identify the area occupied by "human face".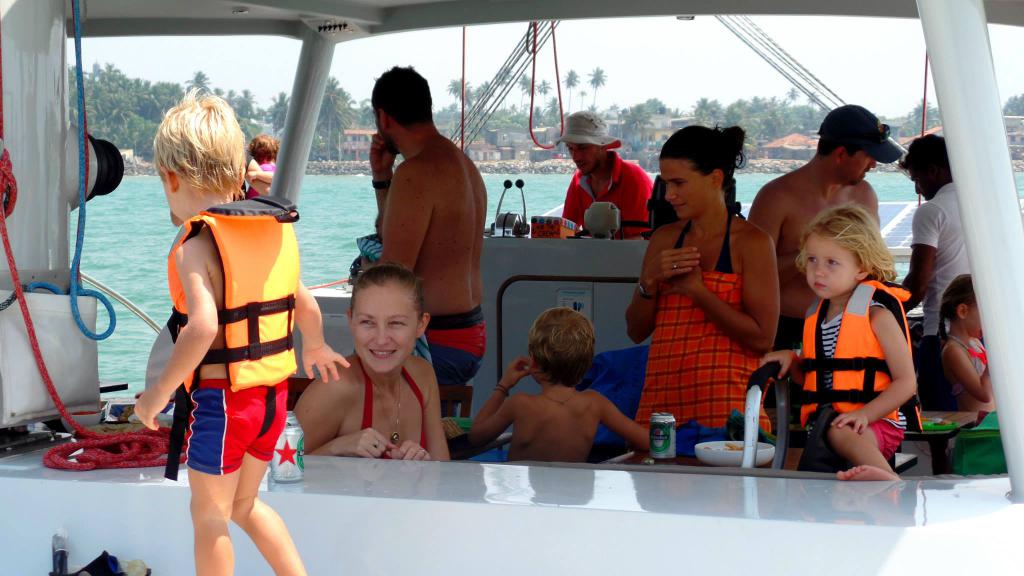
Area: 811,232,862,292.
